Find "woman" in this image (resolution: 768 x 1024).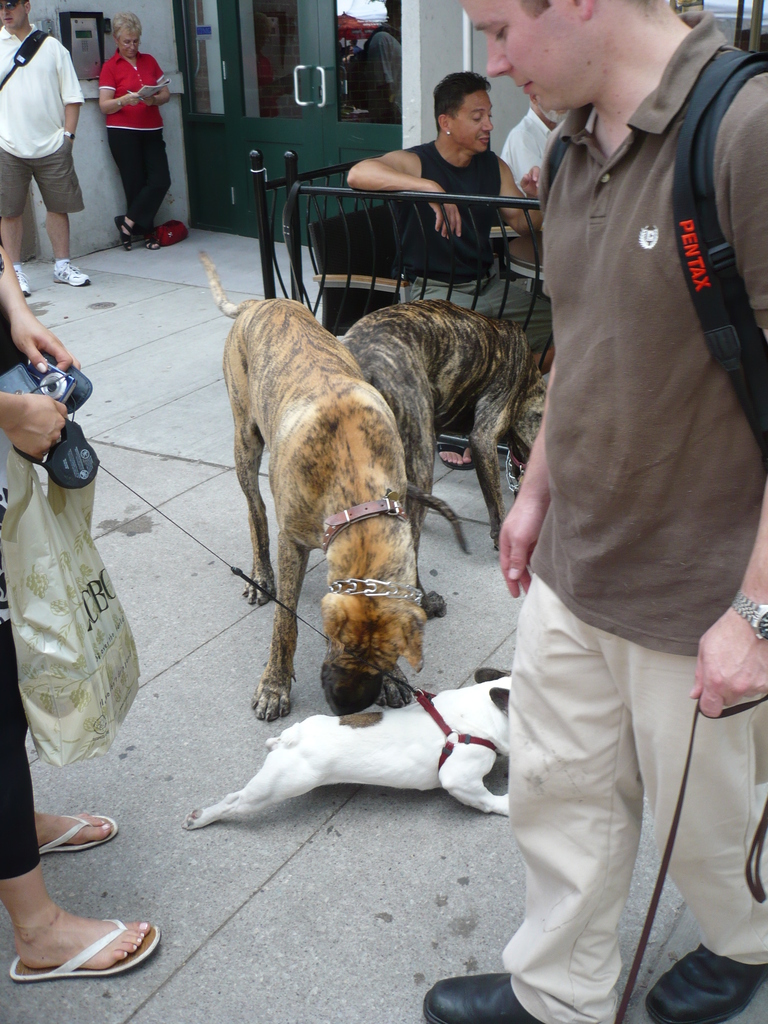
rect(95, 12, 172, 252).
